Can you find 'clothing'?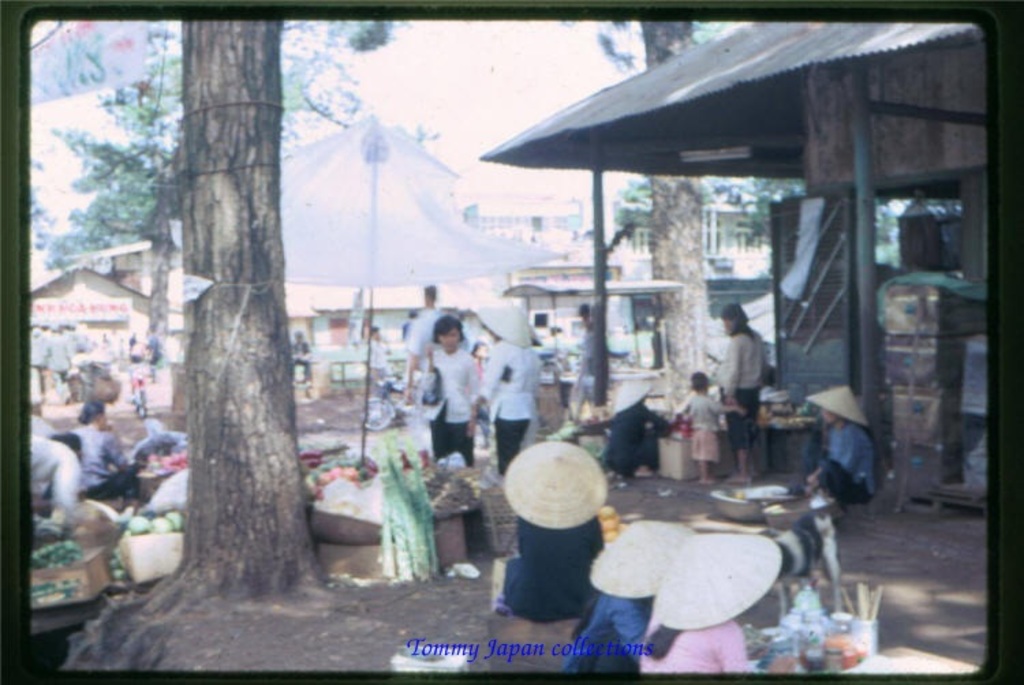
Yes, bounding box: box=[500, 521, 608, 628].
